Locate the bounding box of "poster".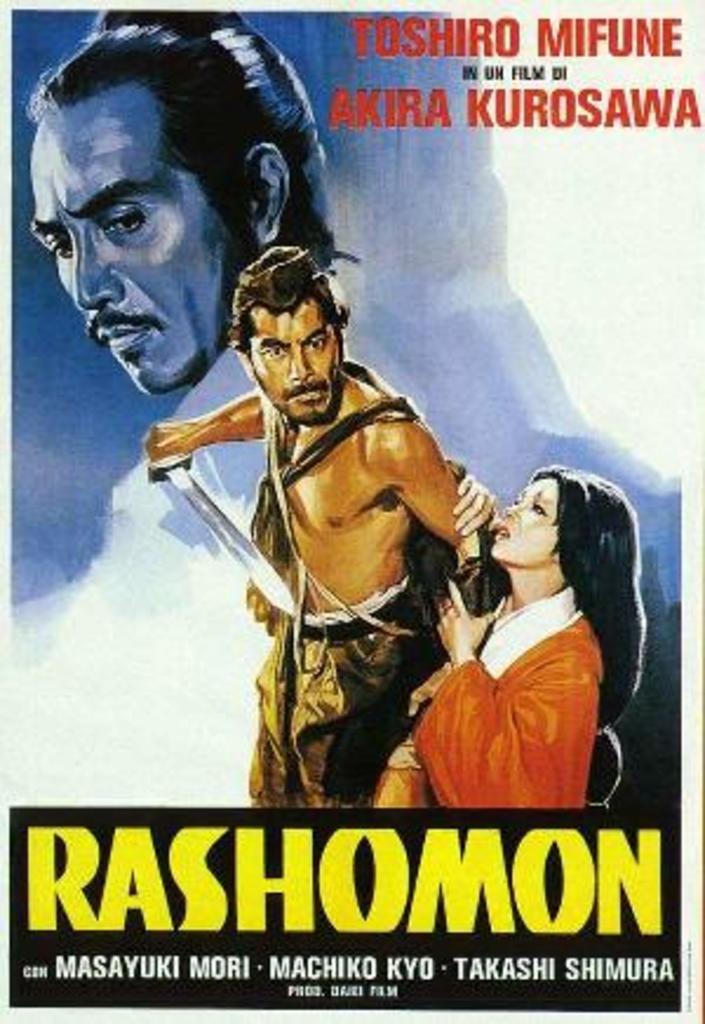
Bounding box: 12/7/684/1012.
